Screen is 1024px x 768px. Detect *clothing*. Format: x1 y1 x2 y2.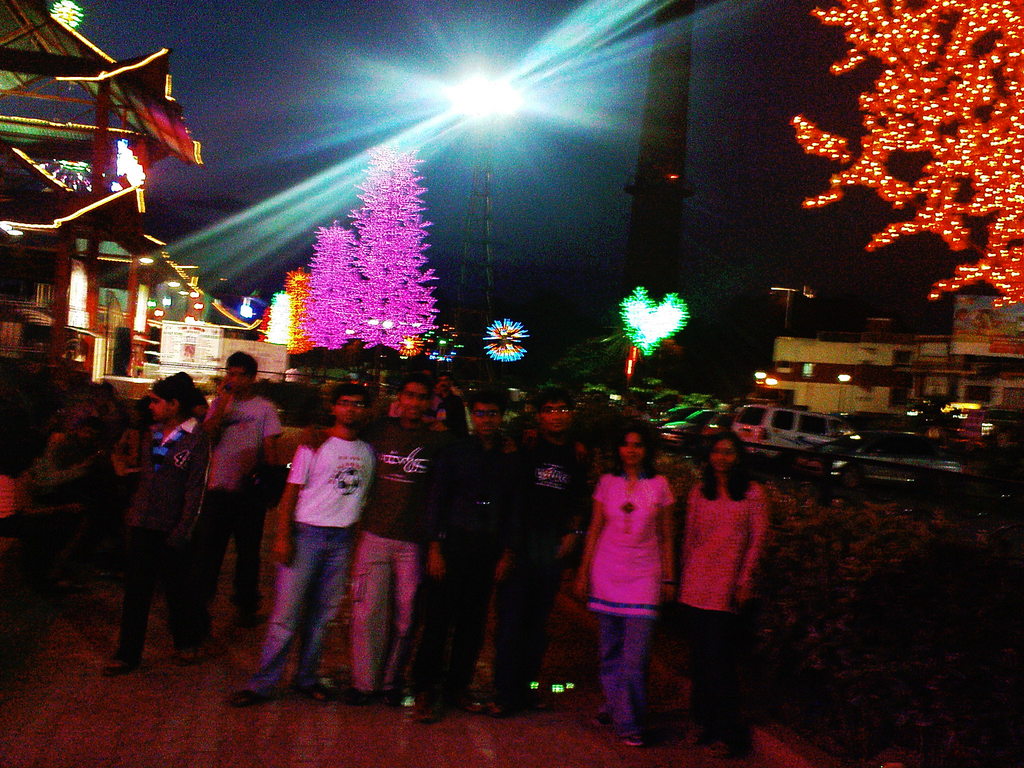
588 467 672 740.
